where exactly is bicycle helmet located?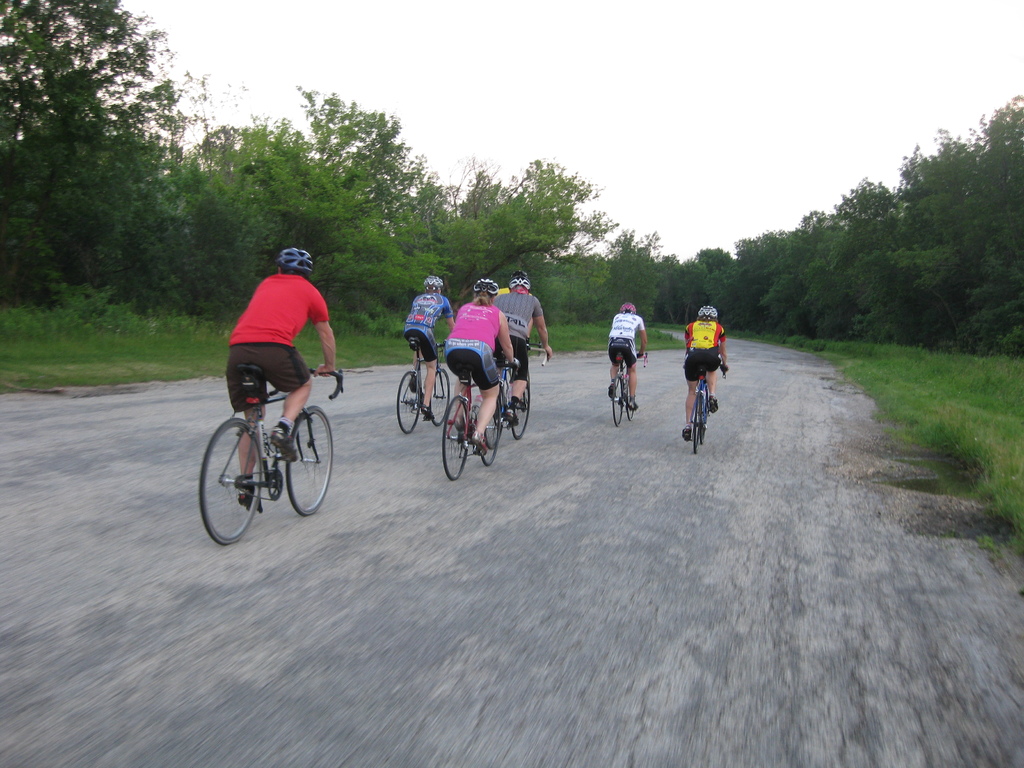
Its bounding box is left=703, top=310, right=713, bottom=323.
